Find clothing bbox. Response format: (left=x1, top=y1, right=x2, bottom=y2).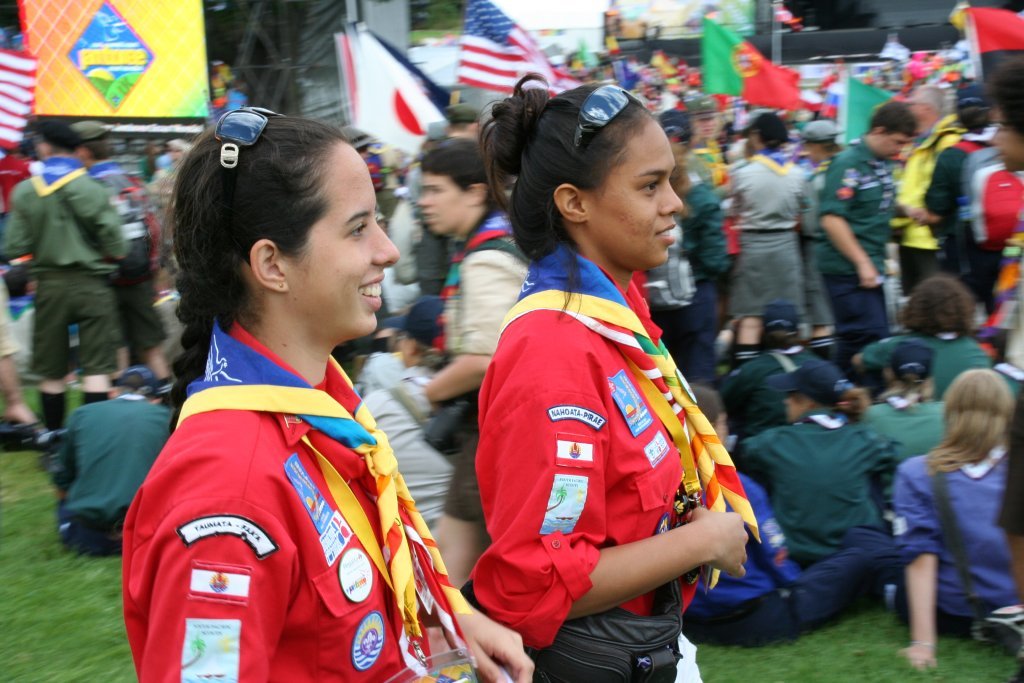
(left=47, top=389, right=172, bottom=557).
